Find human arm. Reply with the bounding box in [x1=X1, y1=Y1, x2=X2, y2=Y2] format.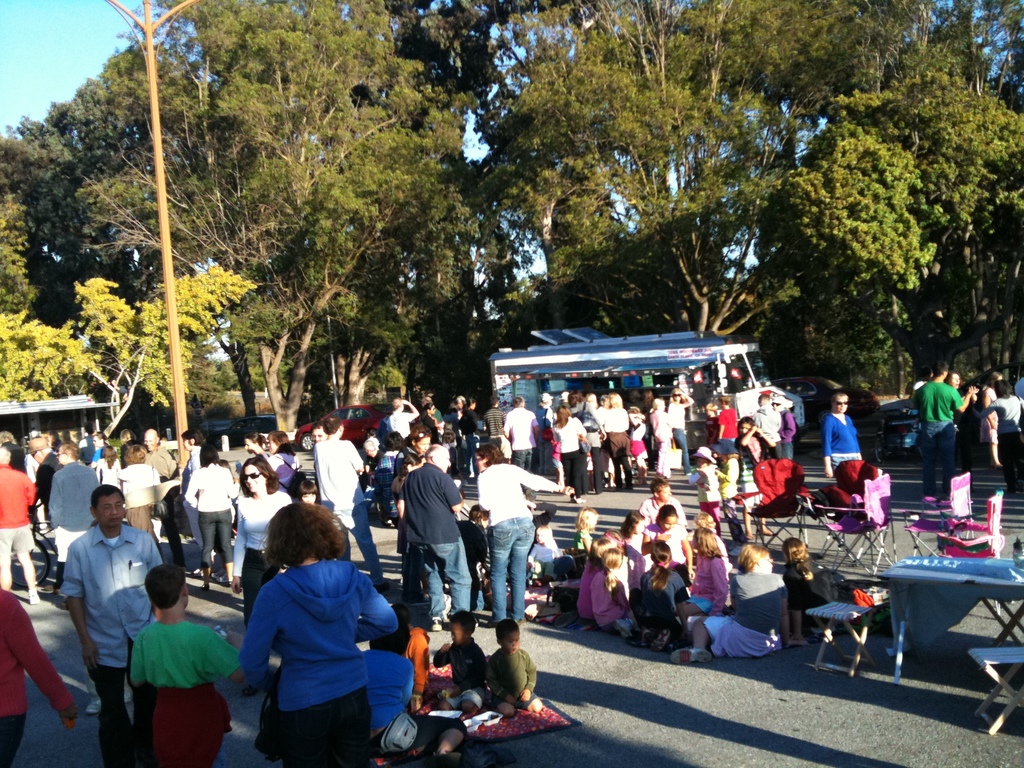
[x1=515, y1=464, x2=579, y2=501].
